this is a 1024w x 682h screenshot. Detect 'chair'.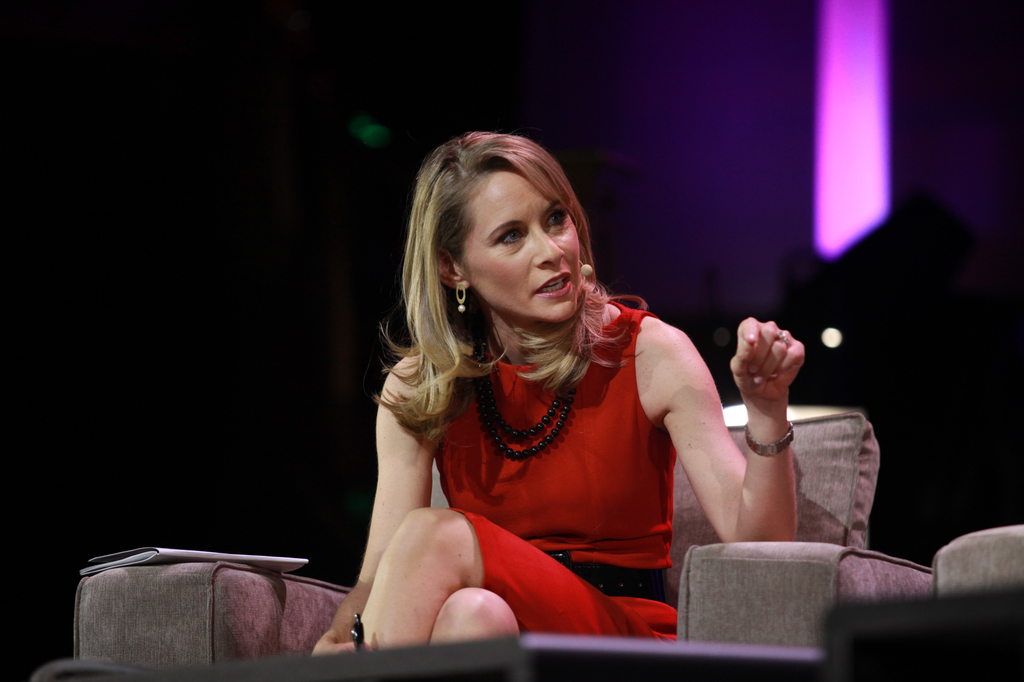
pyautogui.locateOnScreen(930, 528, 1023, 600).
